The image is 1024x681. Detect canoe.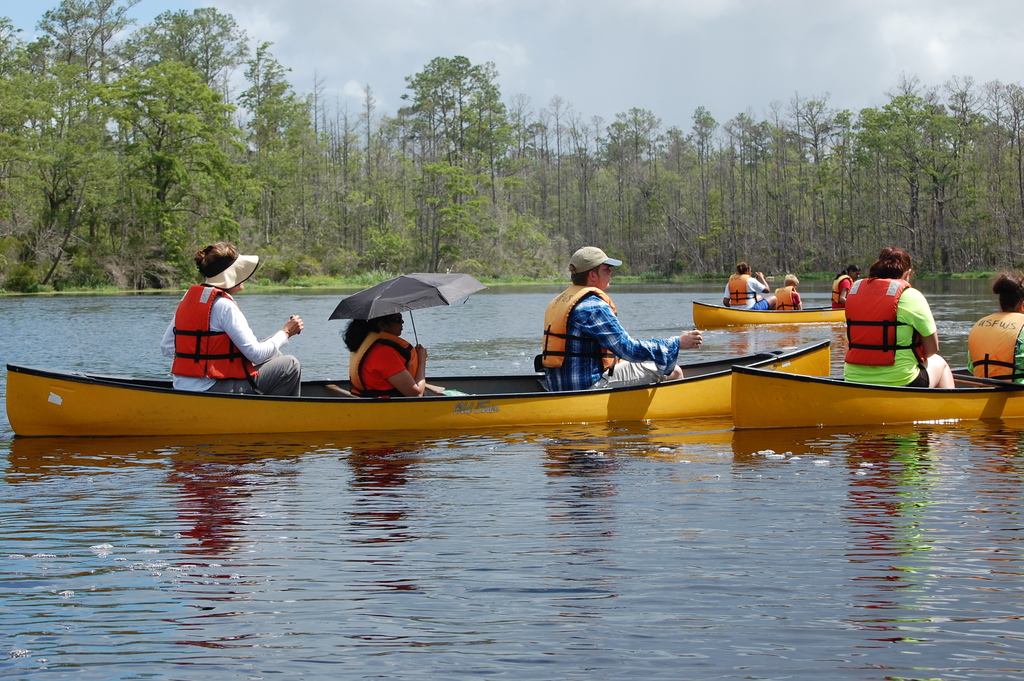
Detection: l=695, t=299, r=864, b=327.
